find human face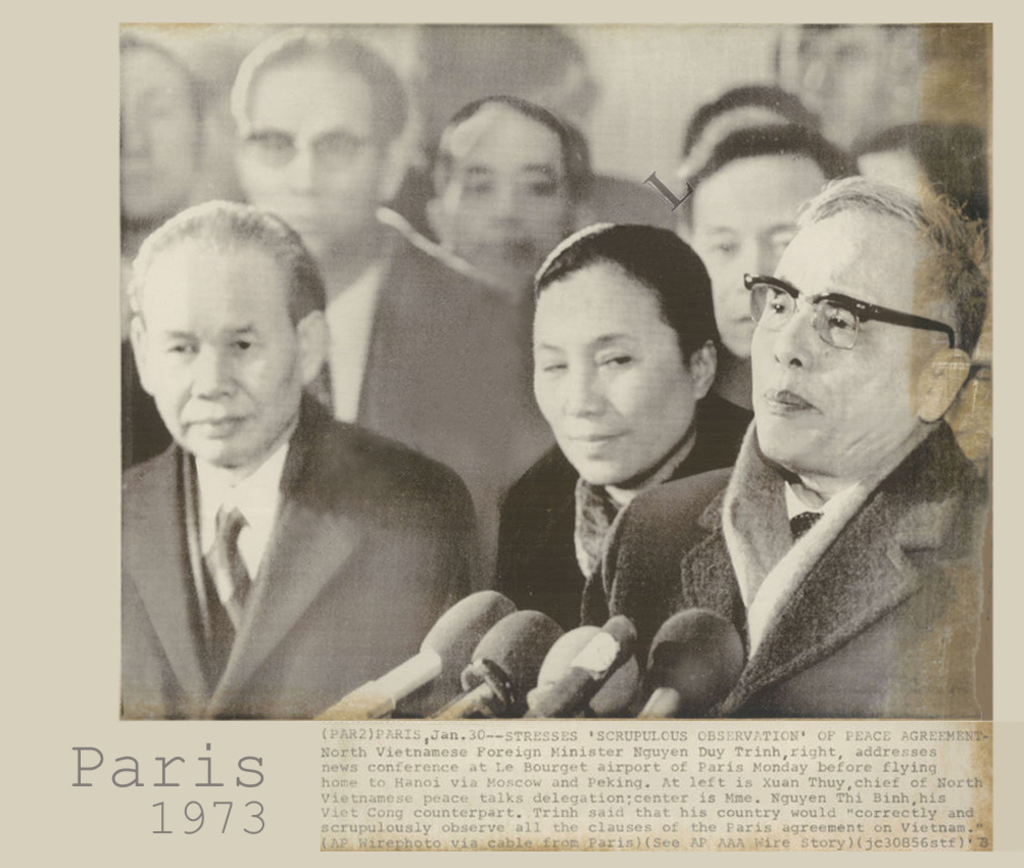
<region>119, 228, 301, 464</region>
